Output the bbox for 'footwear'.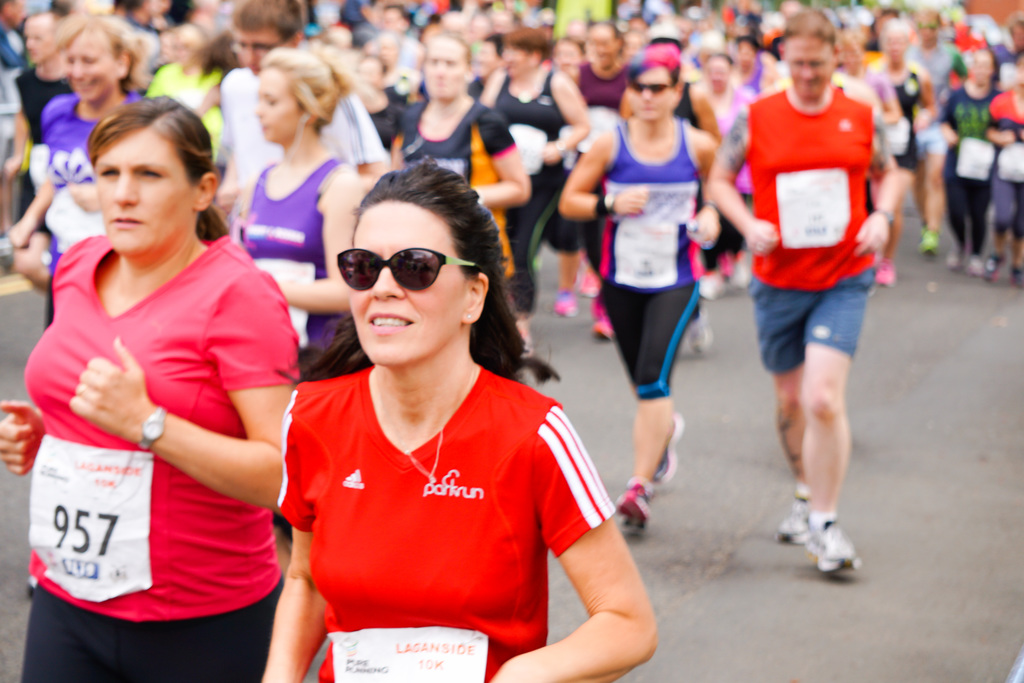
989:254:1007:284.
